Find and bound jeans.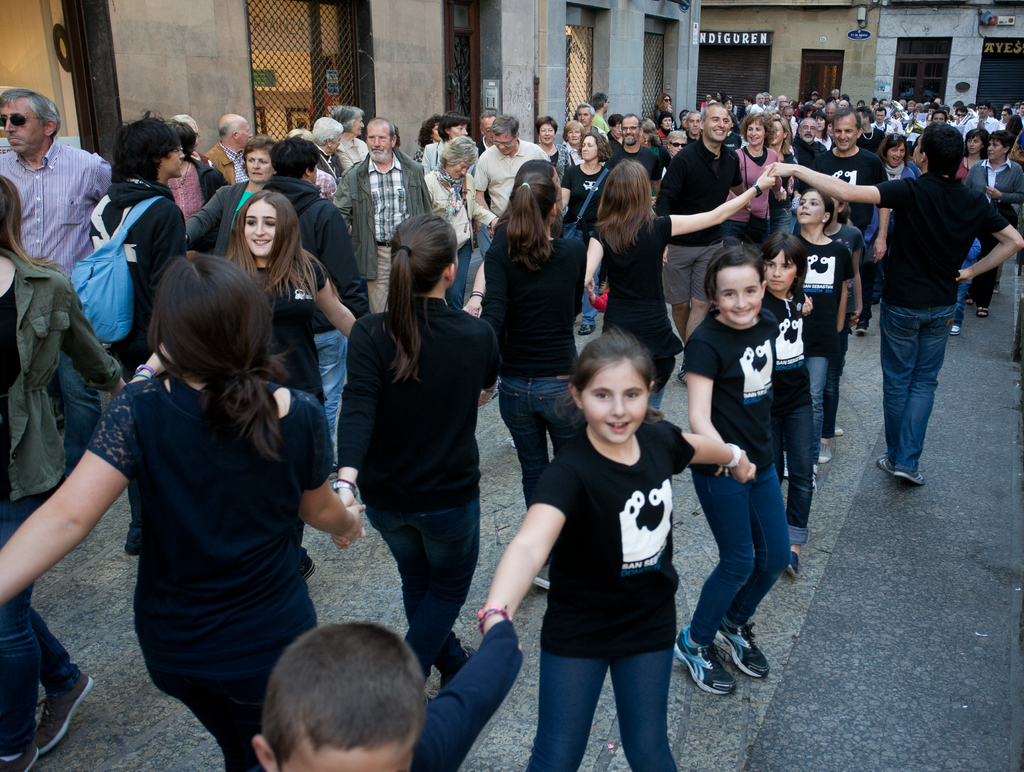
Bound: {"left": 723, "top": 211, "right": 764, "bottom": 243}.
